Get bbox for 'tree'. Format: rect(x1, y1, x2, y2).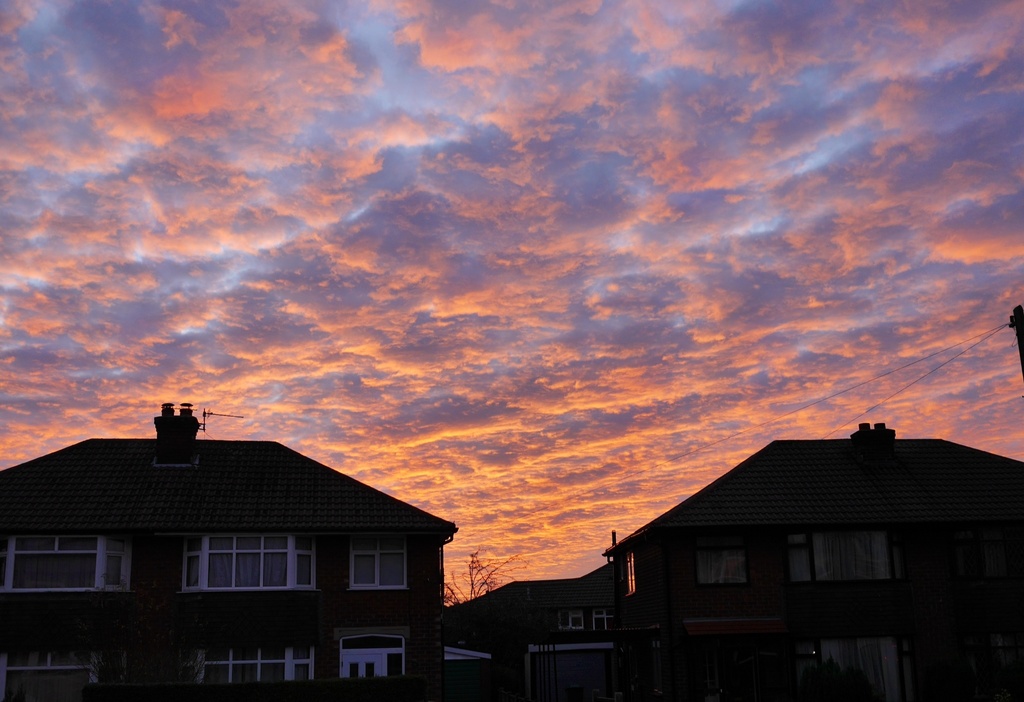
rect(446, 551, 531, 604).
